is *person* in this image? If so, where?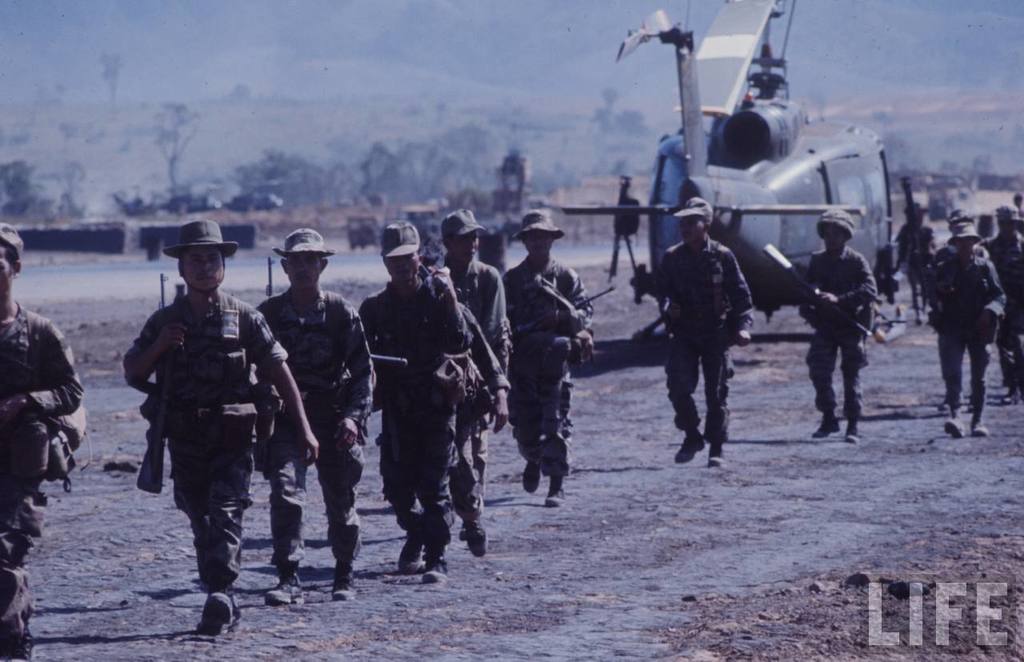
Yes, at x1=0, y1=219, x2=85, y2=661.
